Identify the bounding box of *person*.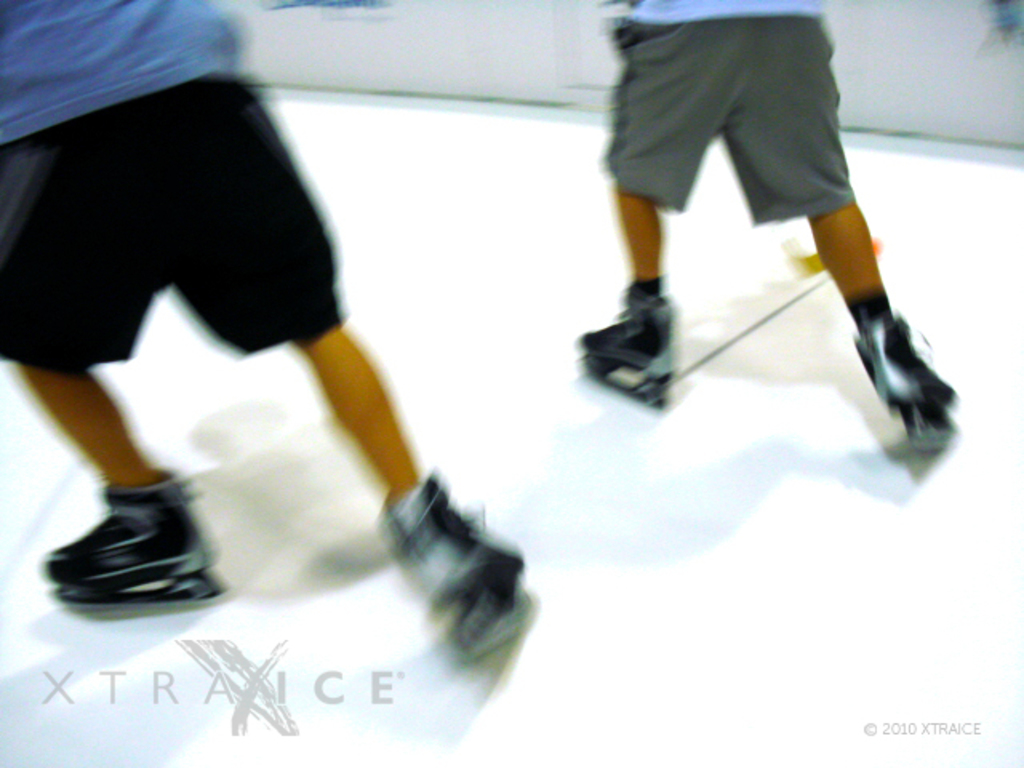
detection(0, 0, 522, 666).
